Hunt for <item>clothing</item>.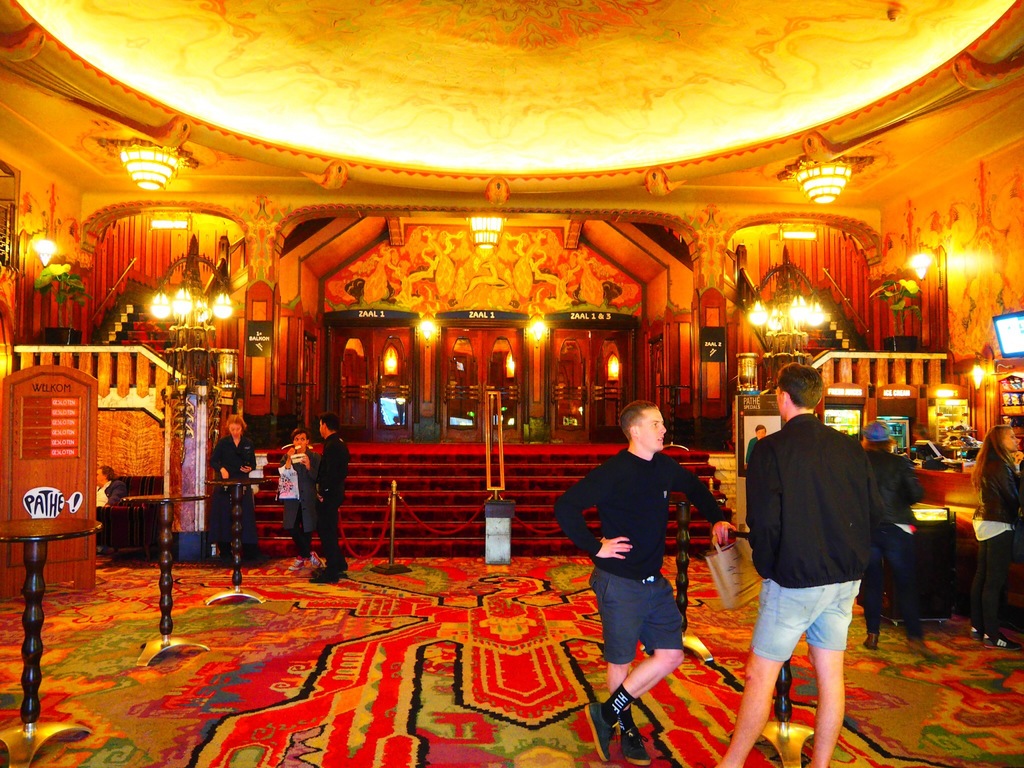
Hunted down at 621:705:639:735.
